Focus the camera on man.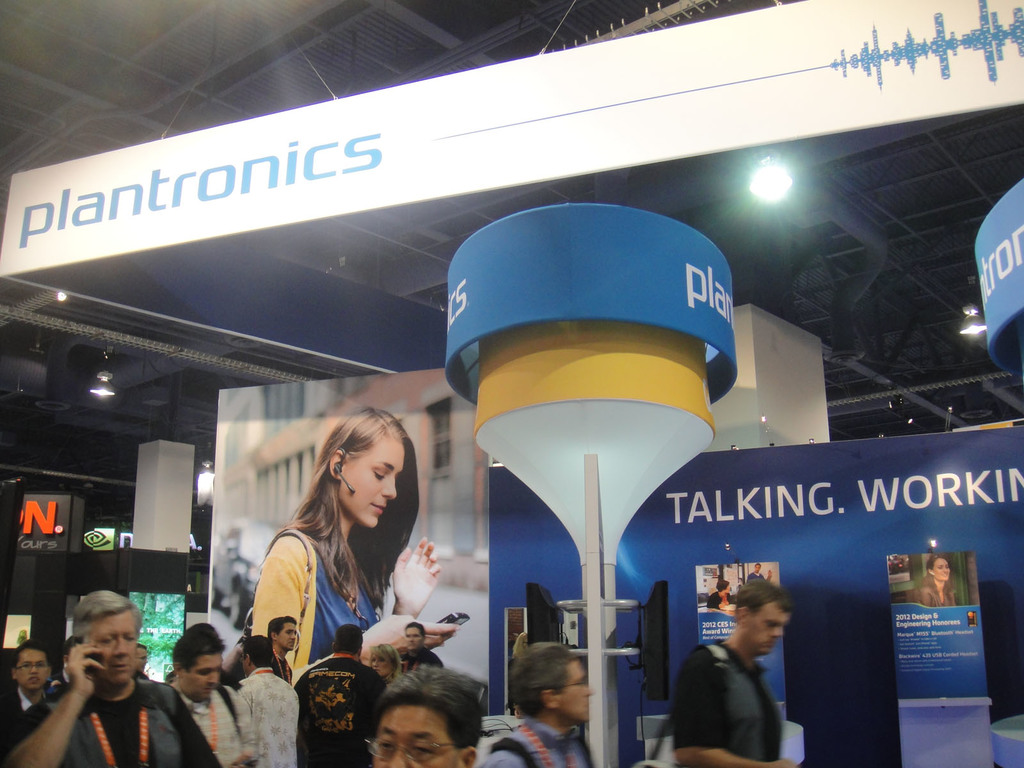
Focus region: {"x1": 235, "y1": 634, "x2": 302, "y2": 767}.
